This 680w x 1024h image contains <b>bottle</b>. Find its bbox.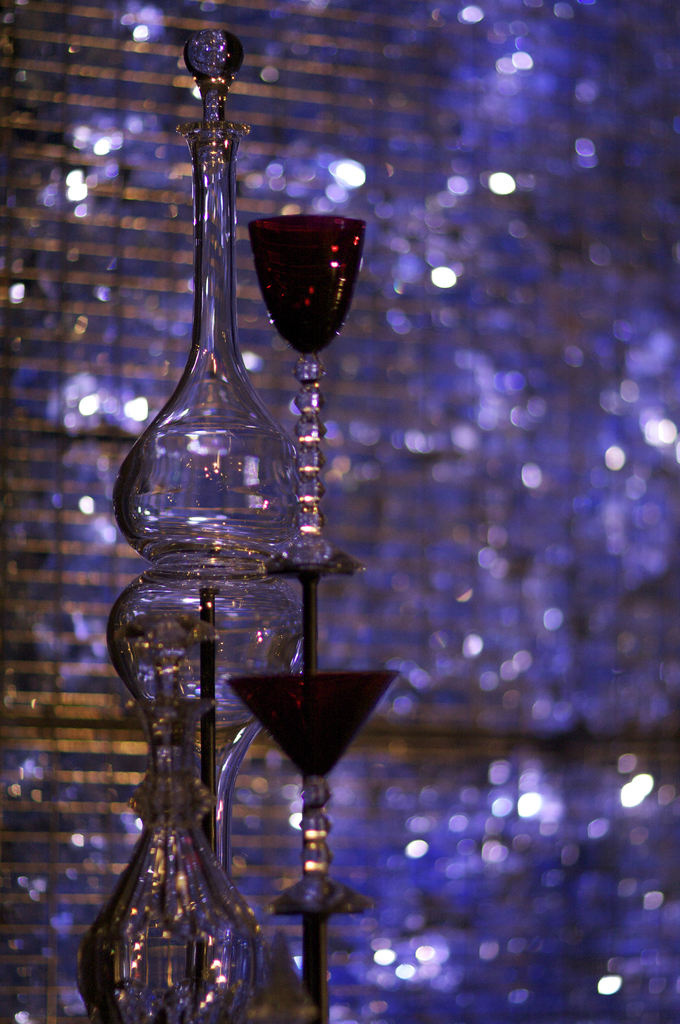
111/30/299/577.
